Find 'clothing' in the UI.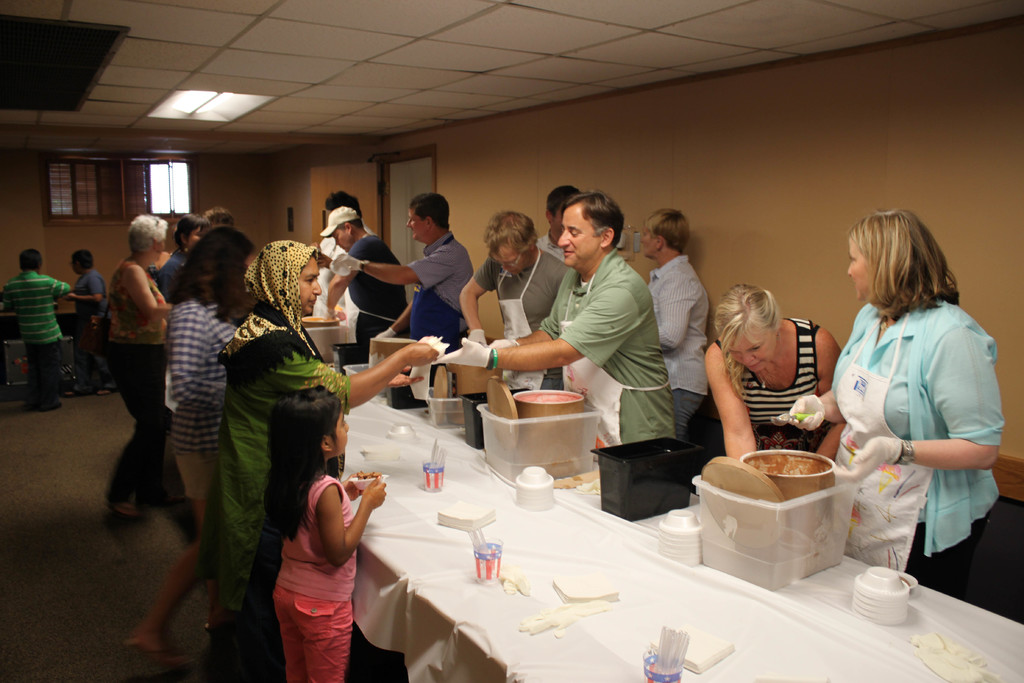
UI element at x1=828 y1=298 x2=1005 y2=580.
